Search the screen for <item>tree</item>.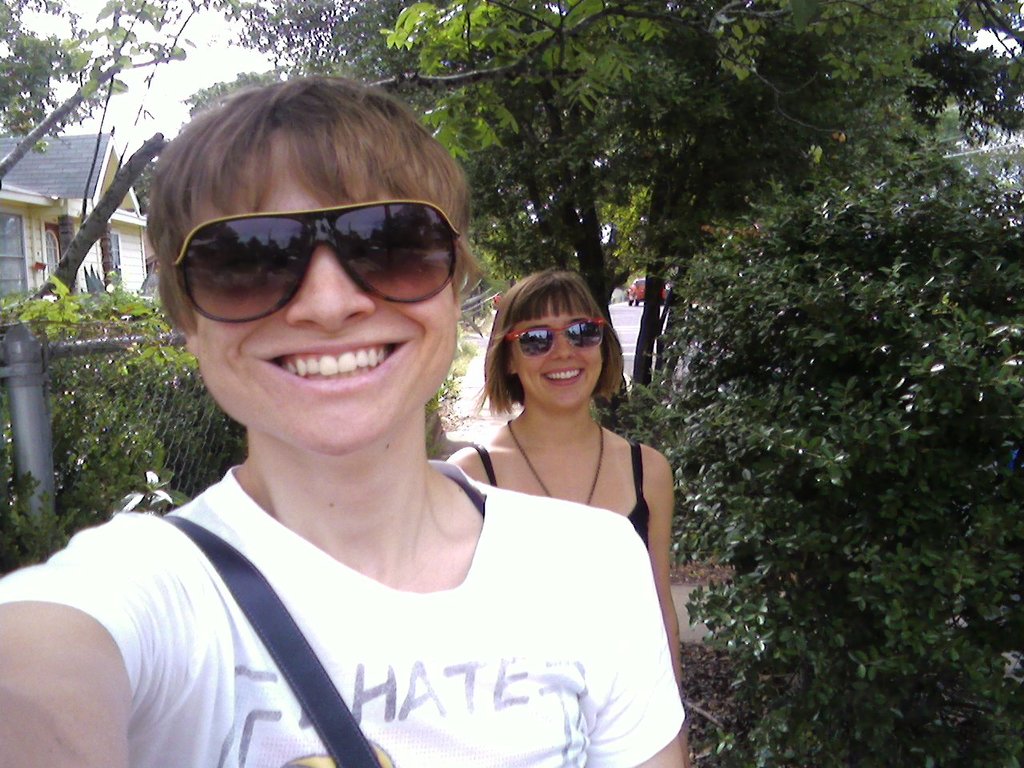
Found at 0,0,246,192.
